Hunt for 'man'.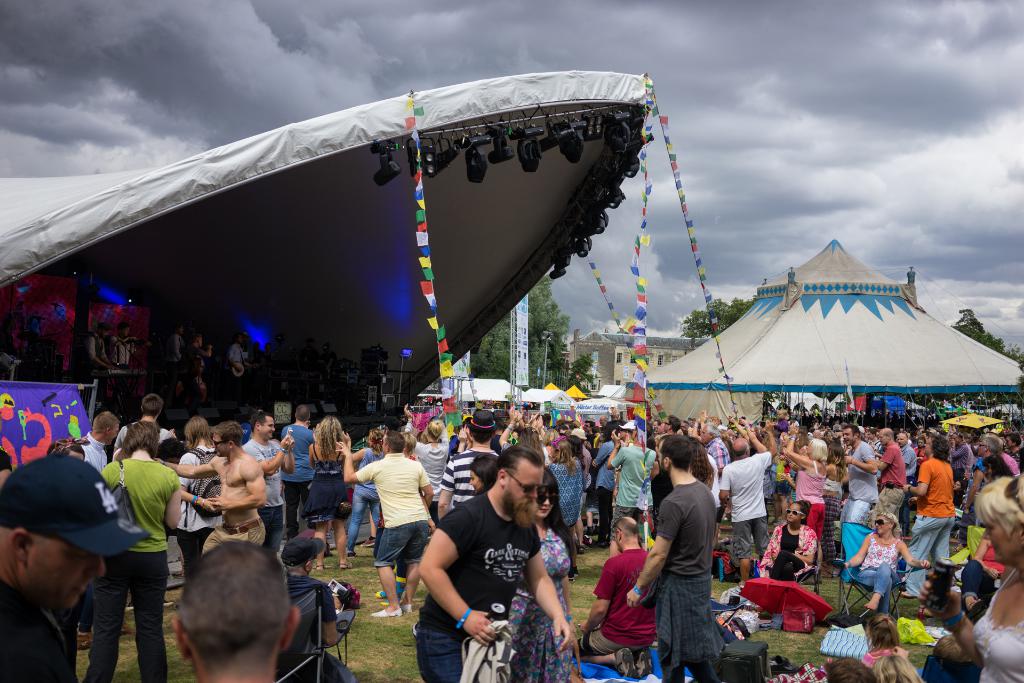
Hunted down at 715:421:778:581.
